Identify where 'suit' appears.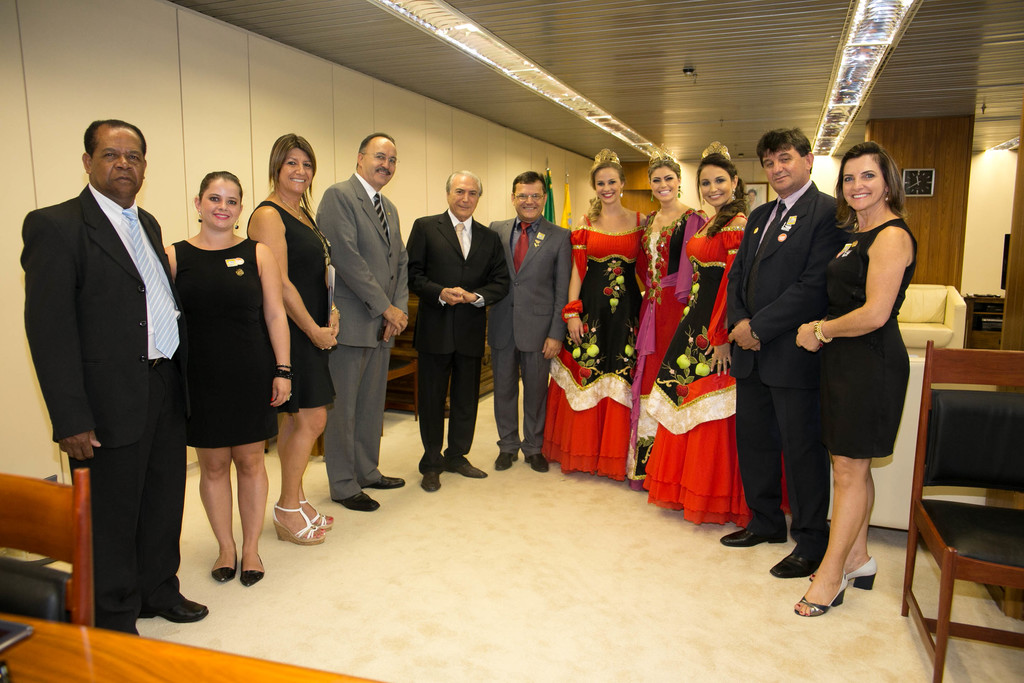
Appears at box=[314, 168, 408, 498].
